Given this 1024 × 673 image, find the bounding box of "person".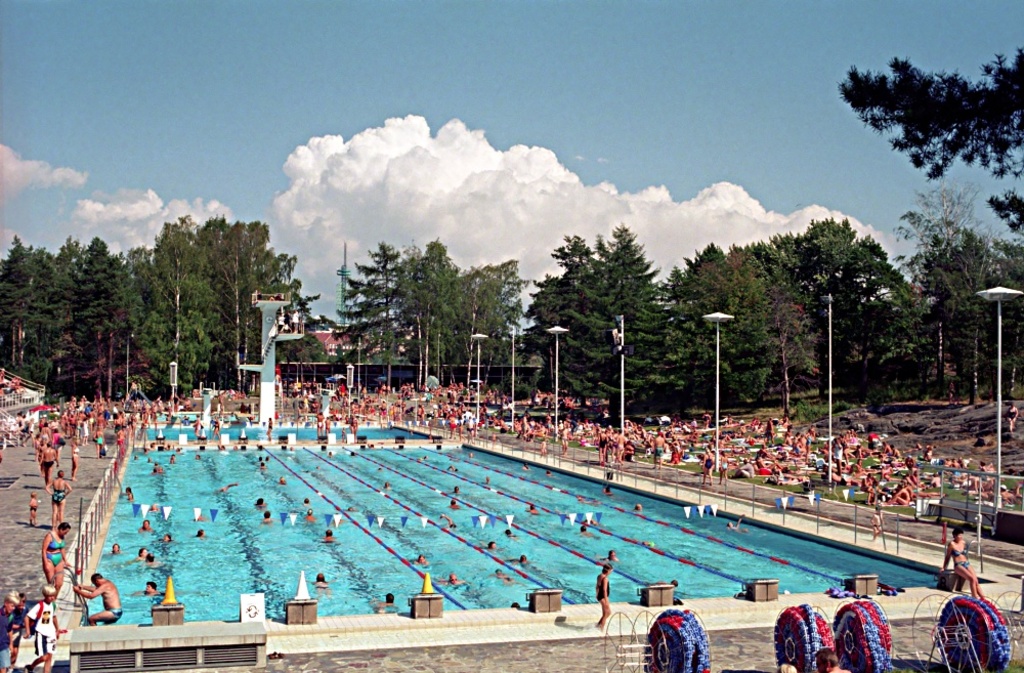
bbox(373, 594, 394, 608).
